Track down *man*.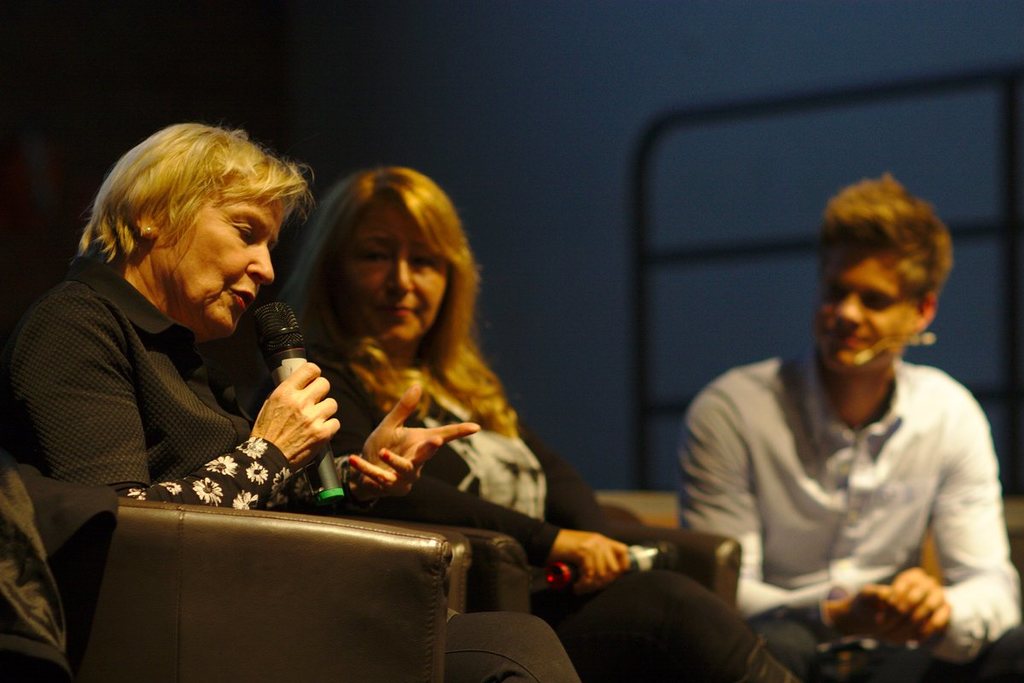
Tracked to {"x1": 678, "y1": 163, "x2": 1021, "y2": 682}.
